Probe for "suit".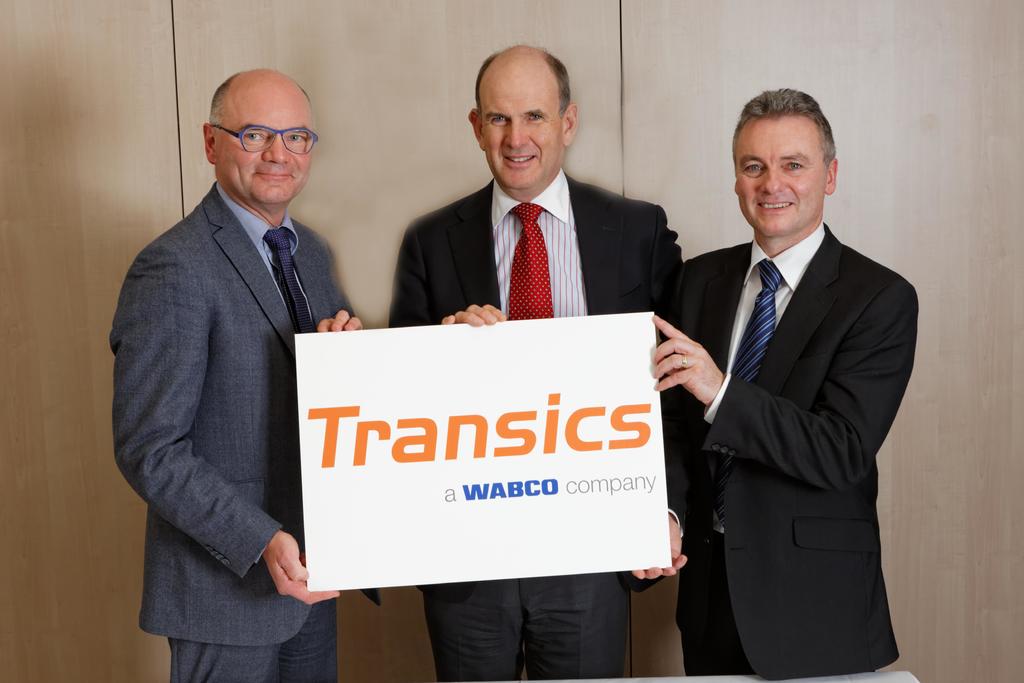
Probe result: (x1=111, y1=183, x2=360, y2=682).
